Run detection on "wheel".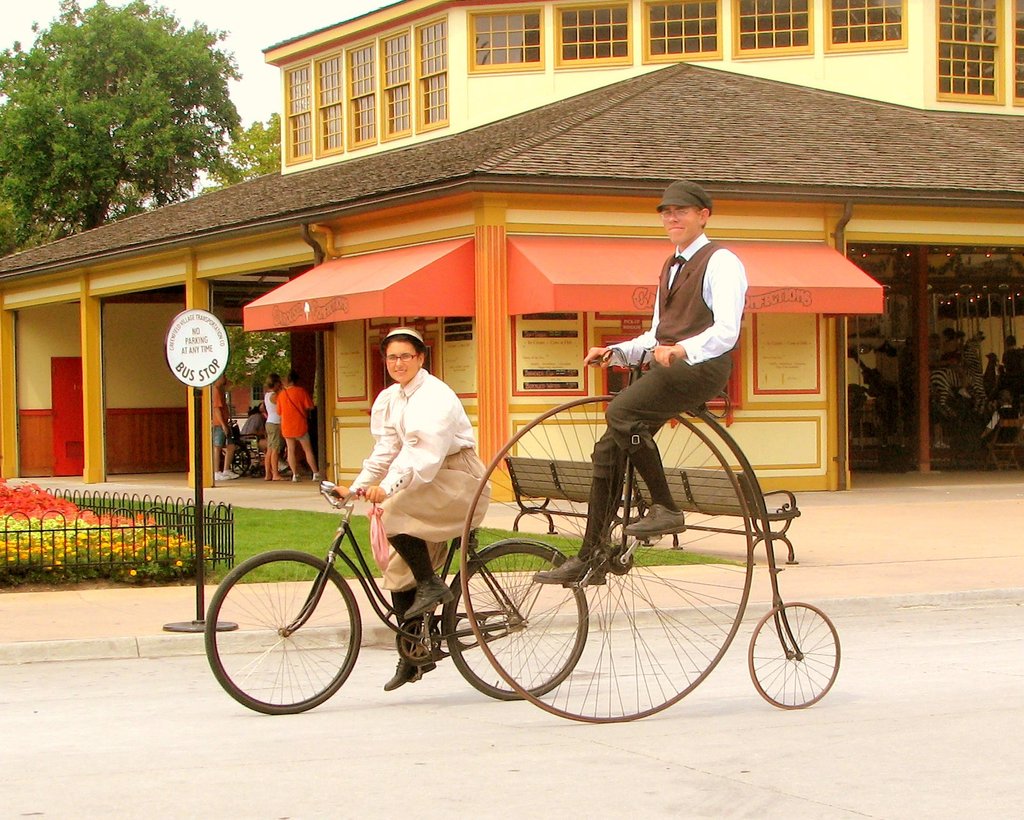
Result: region(200, 550, 362, 719).
